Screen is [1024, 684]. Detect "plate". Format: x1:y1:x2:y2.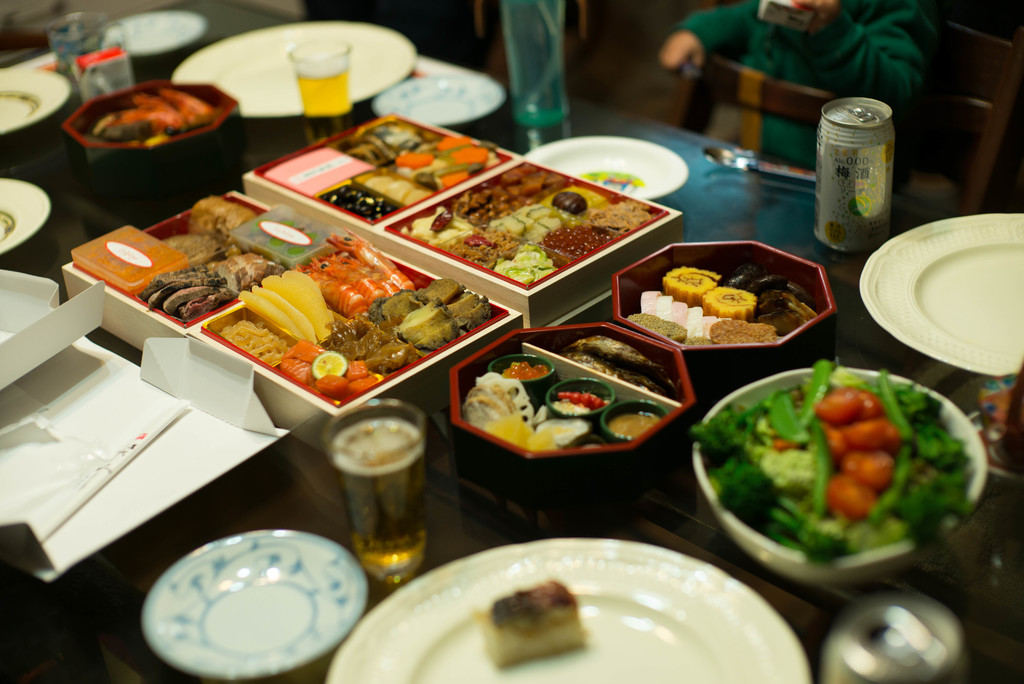
142:530:369:683.
